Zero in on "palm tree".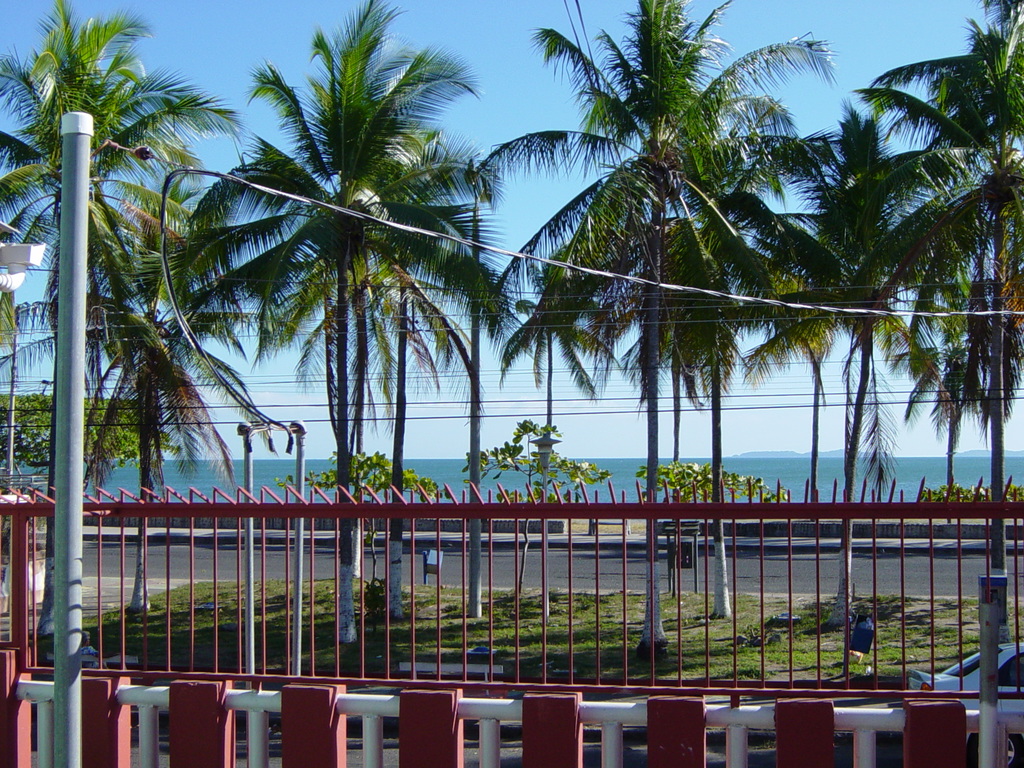
Zeroed in: left=503, top=1, right=749, bottom=593.
